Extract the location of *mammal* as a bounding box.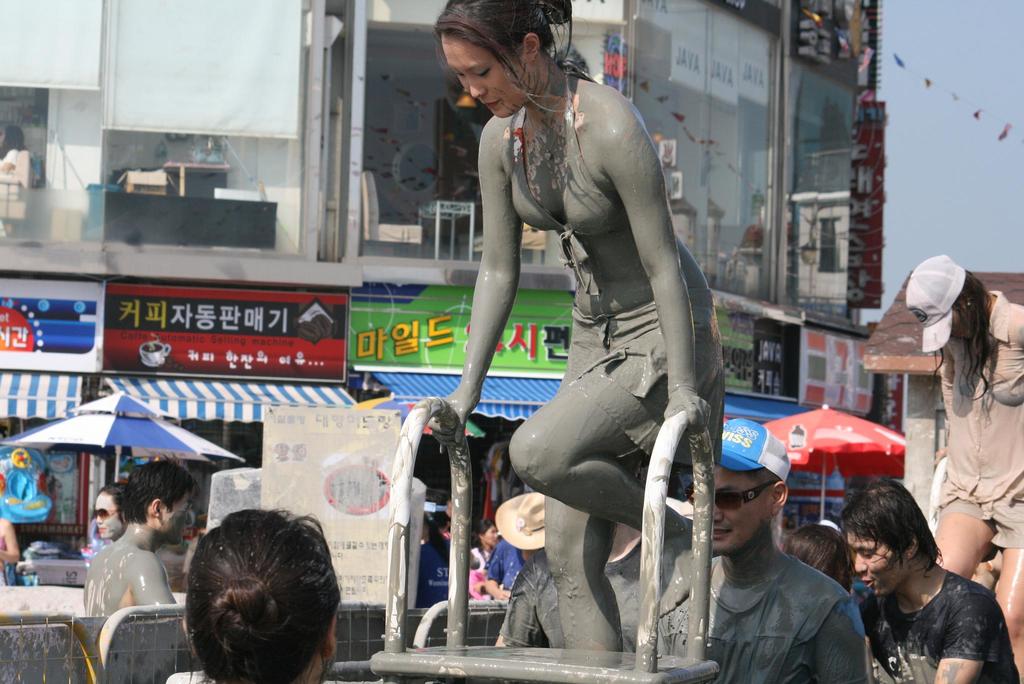
(x1=648, y1=414, x2=872, y2=683).
